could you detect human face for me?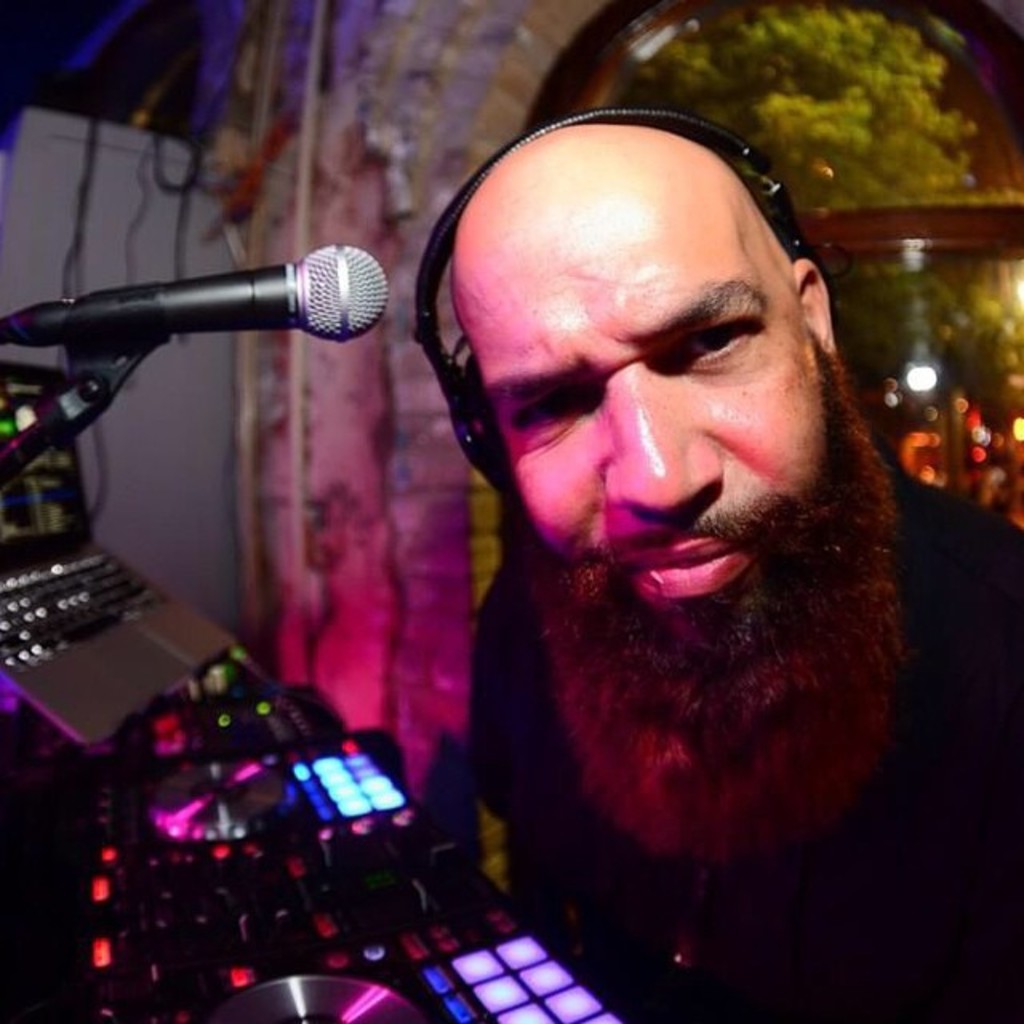
Detection result: box(453, 170, 829, 666).
